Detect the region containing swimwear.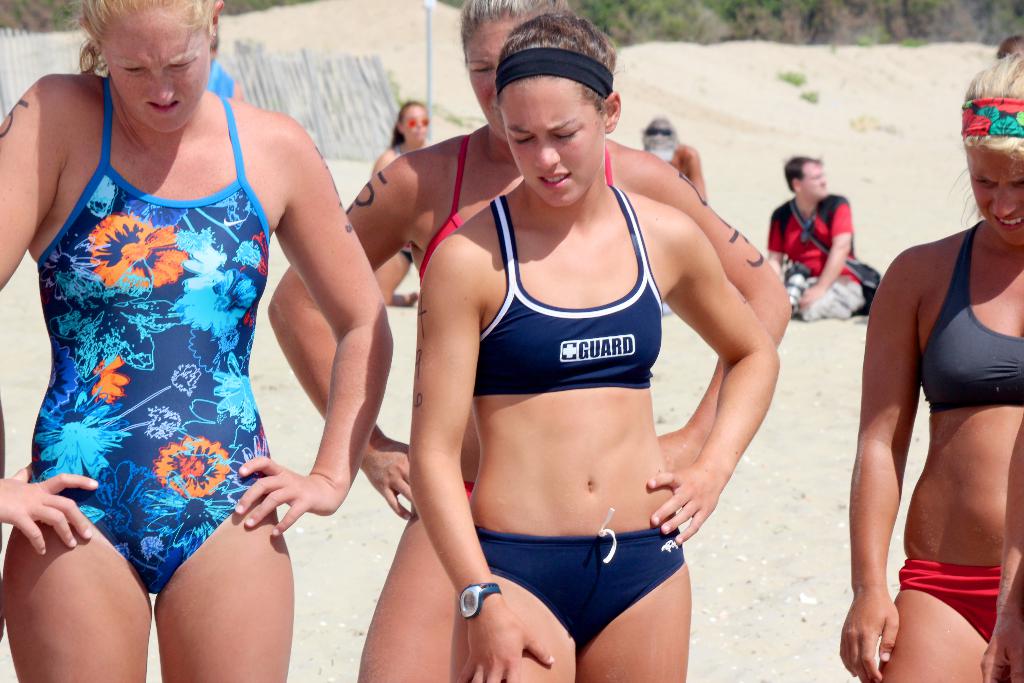
(477, 506, 685, 655).
